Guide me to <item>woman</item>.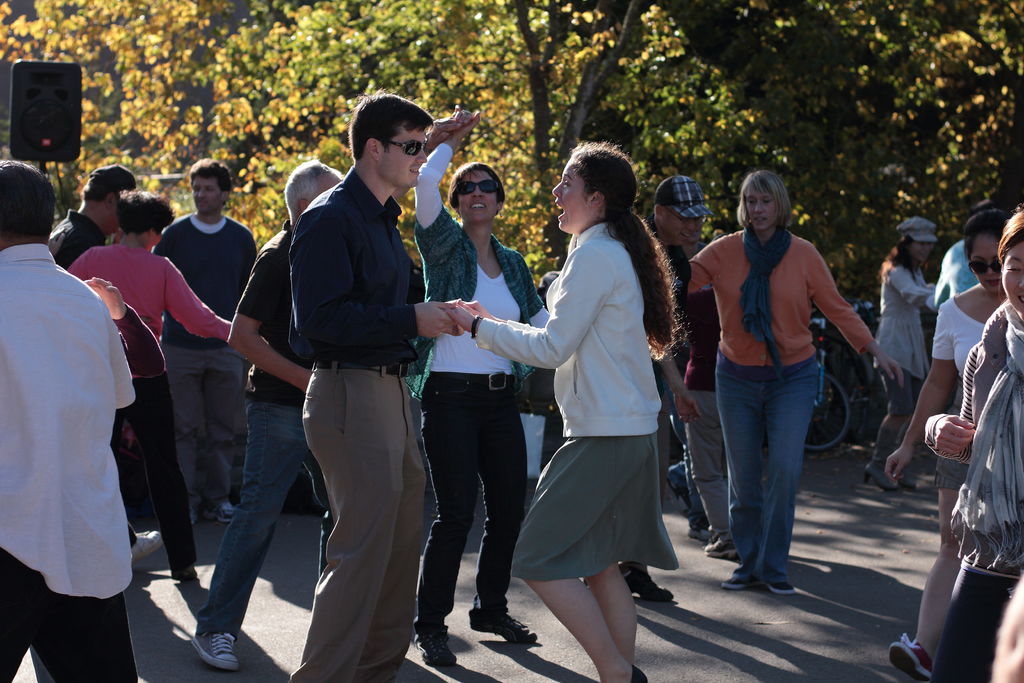
Guidance: (504,147,687,682).
